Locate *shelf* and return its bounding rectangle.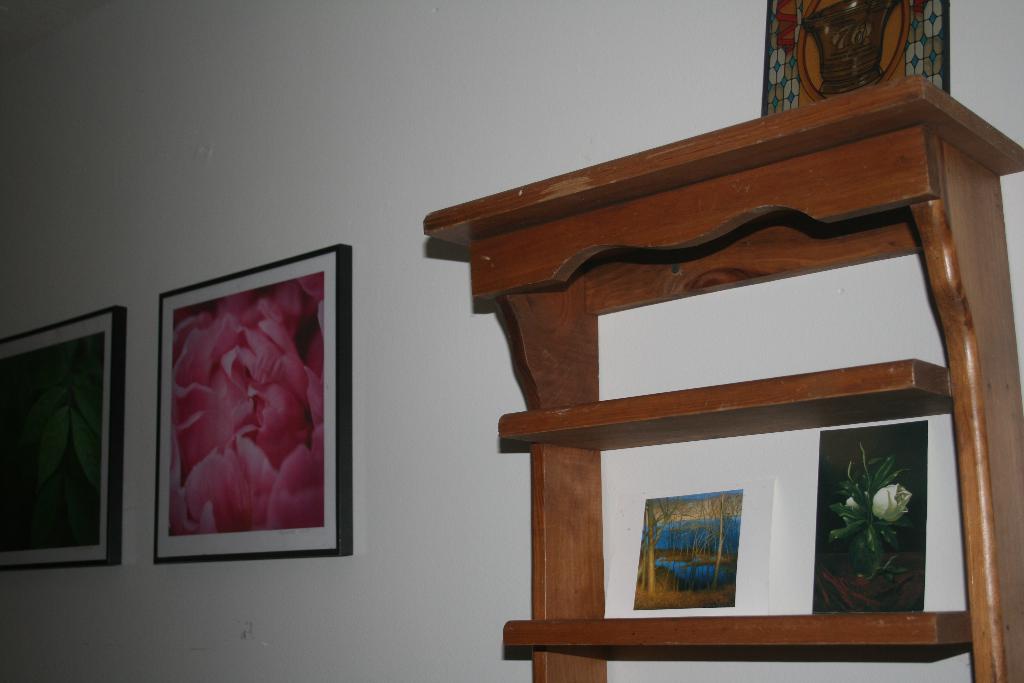
<bbox>487, 200, 945, 444</bbox>.
